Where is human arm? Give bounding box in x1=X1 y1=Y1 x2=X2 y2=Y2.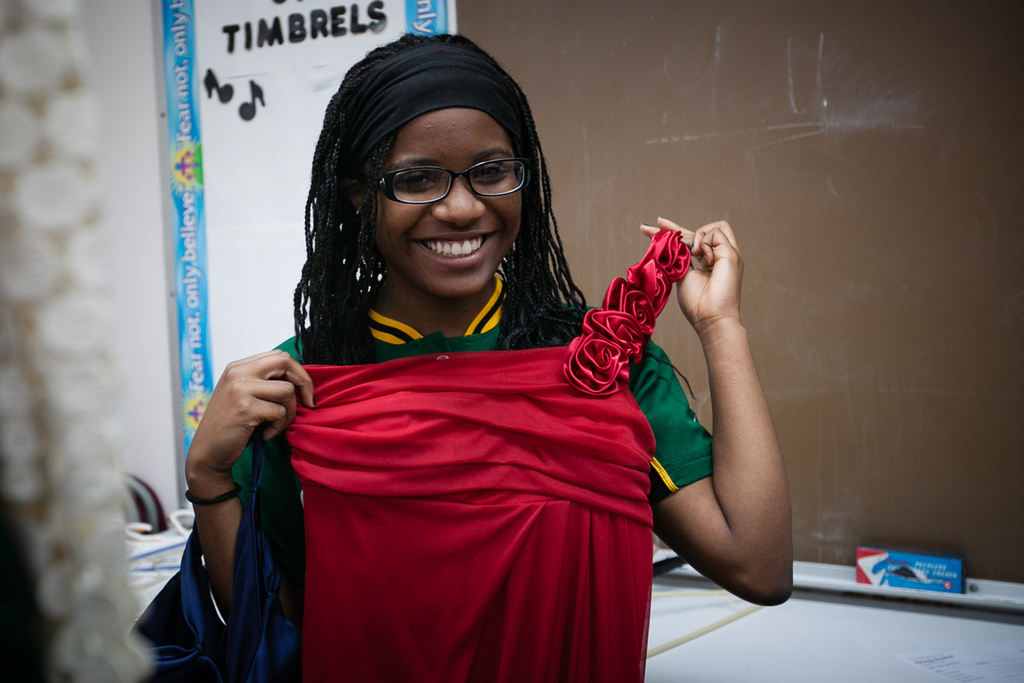
x1=181 y1=336 x2=320 y2=632.
